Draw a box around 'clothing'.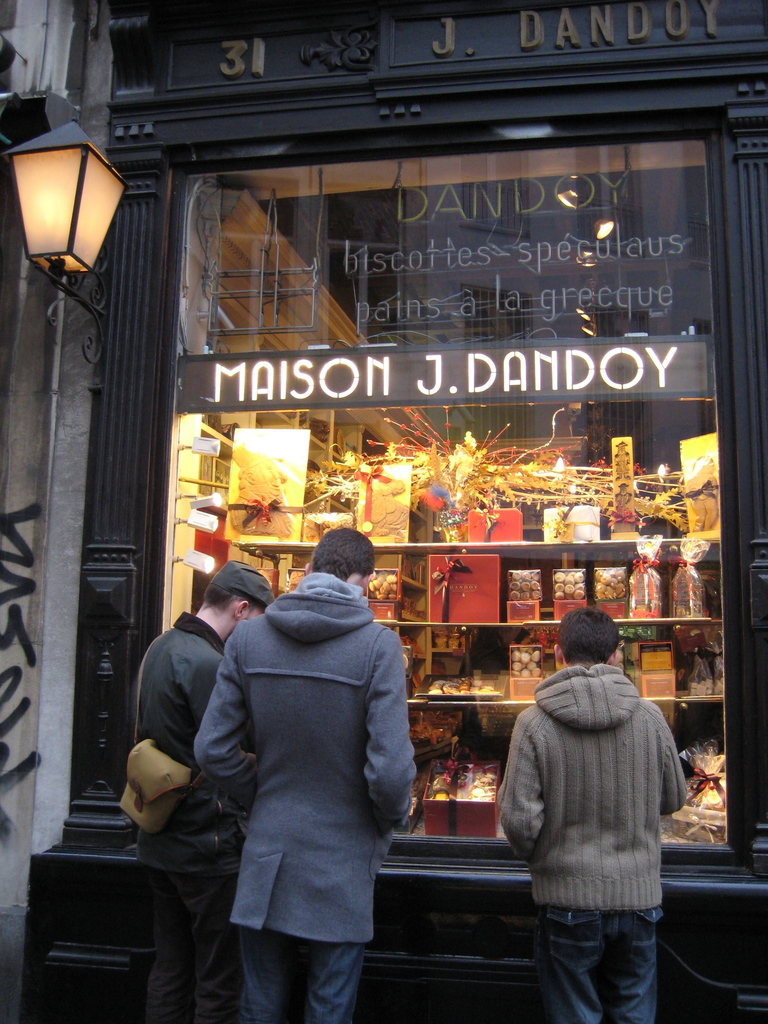
[127,612,234,1023].
